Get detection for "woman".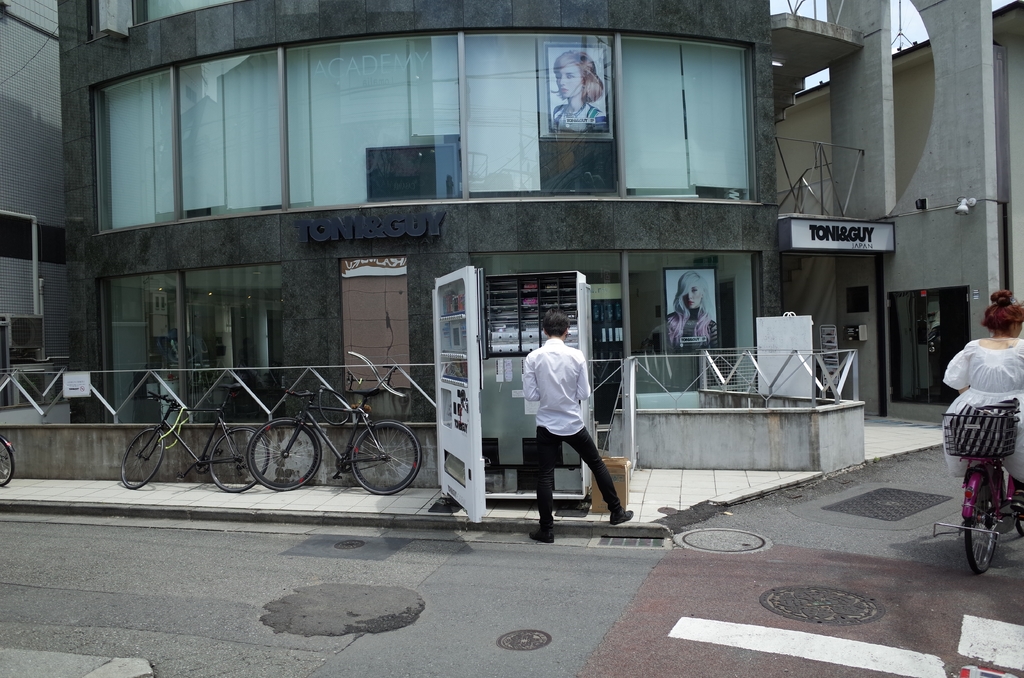
Detection: bbox=[934, 293, 1023, 523].
